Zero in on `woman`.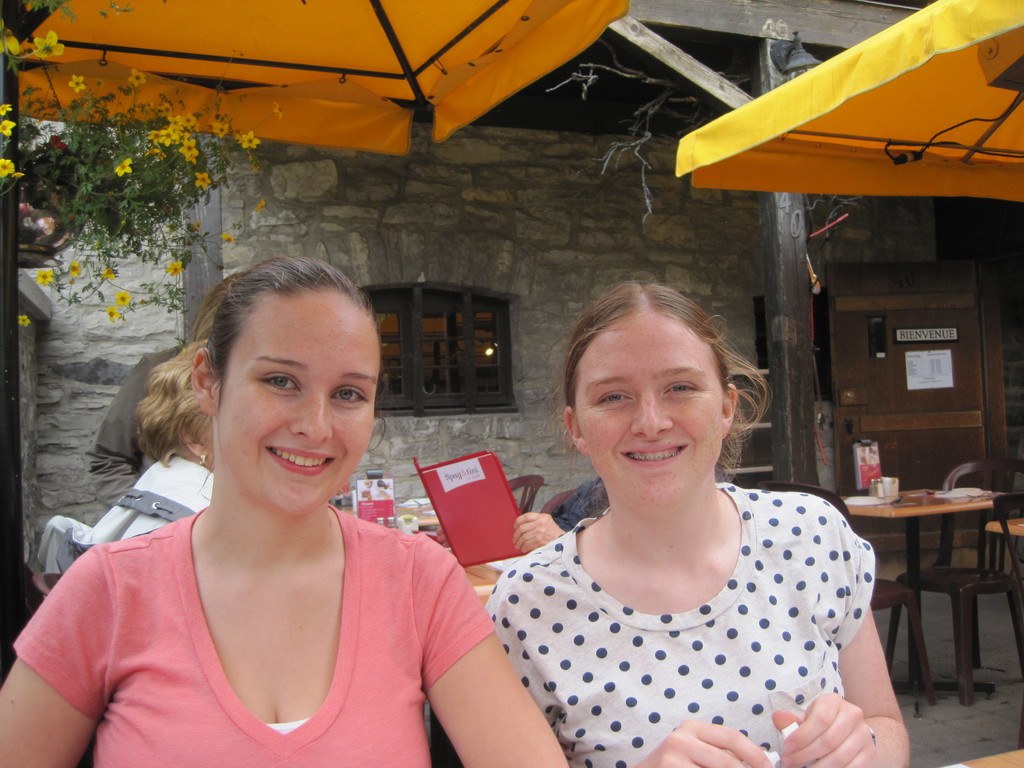
Zeroed in: (426,274,924,767).
